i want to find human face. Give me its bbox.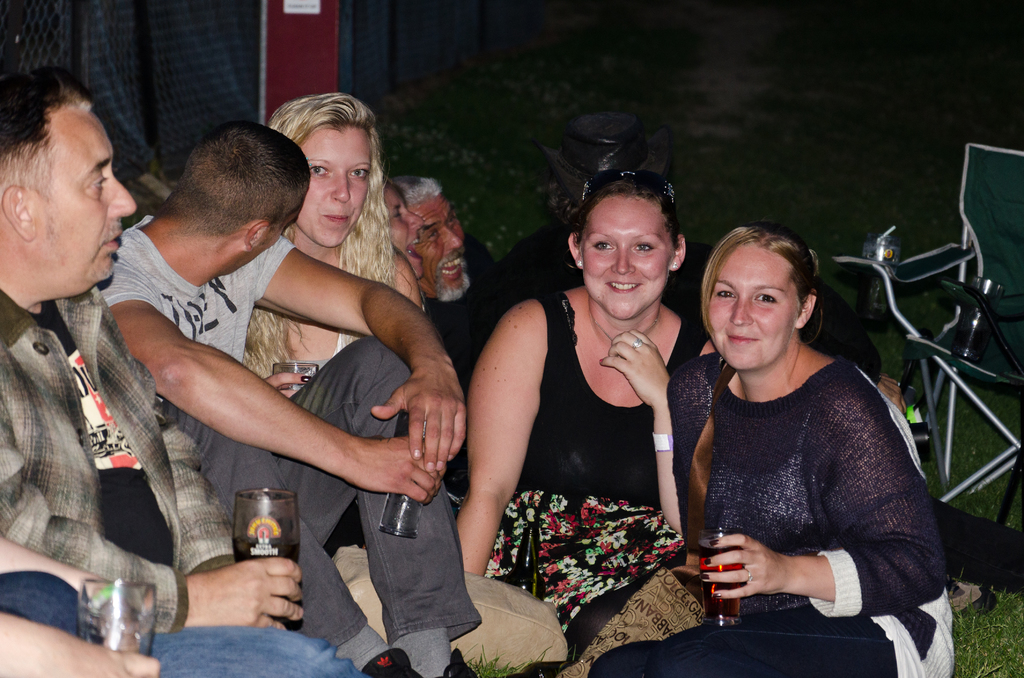
<bbox>584, 195, 673, 319</bbox>.
